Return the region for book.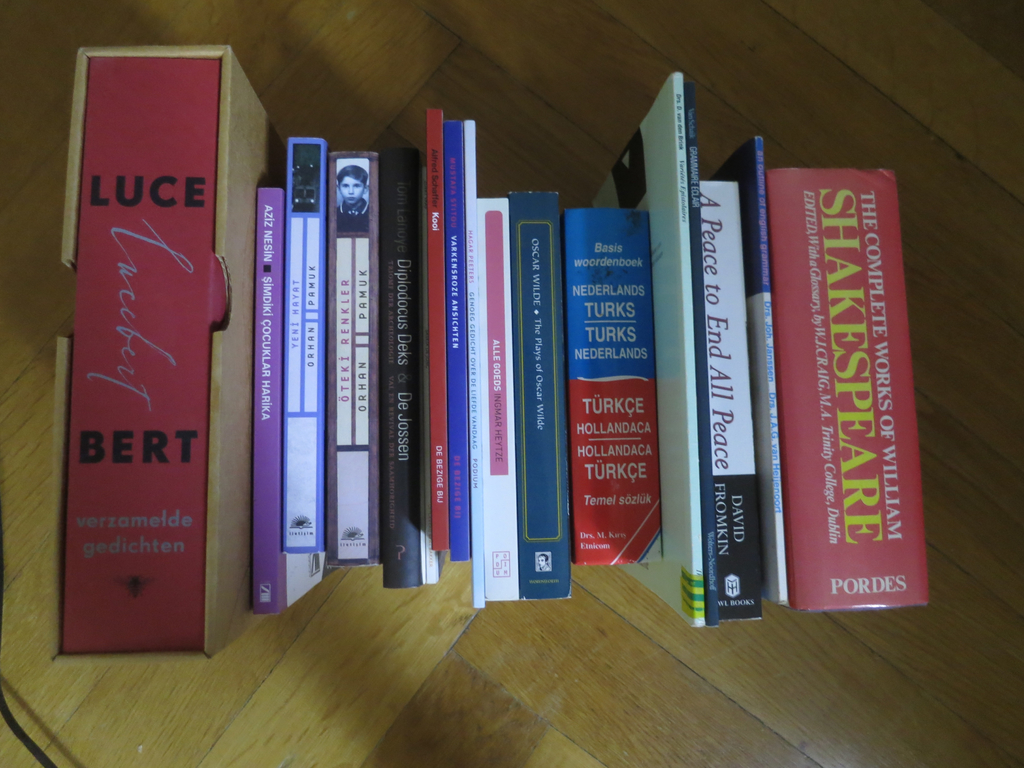
l=695, t=175, r=763, b=632.
